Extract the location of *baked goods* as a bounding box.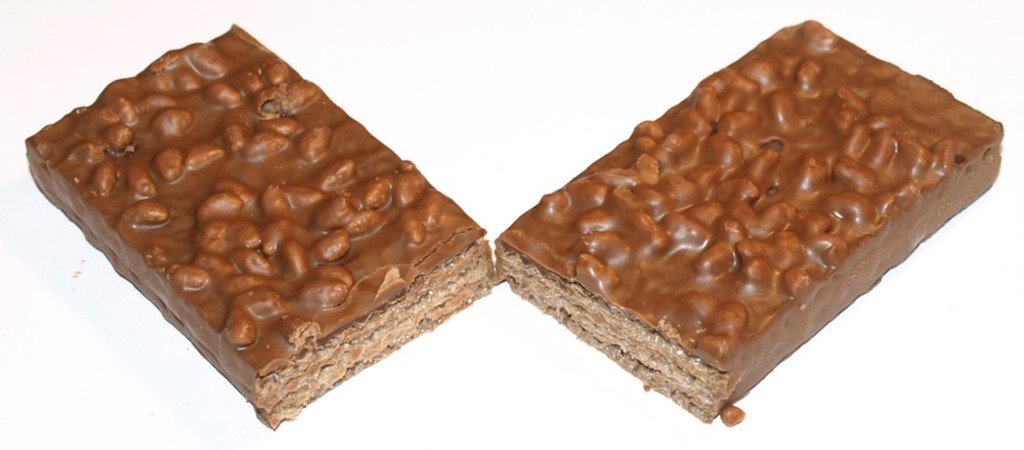
[left=488, top=17, right=1002, bottom=426].
